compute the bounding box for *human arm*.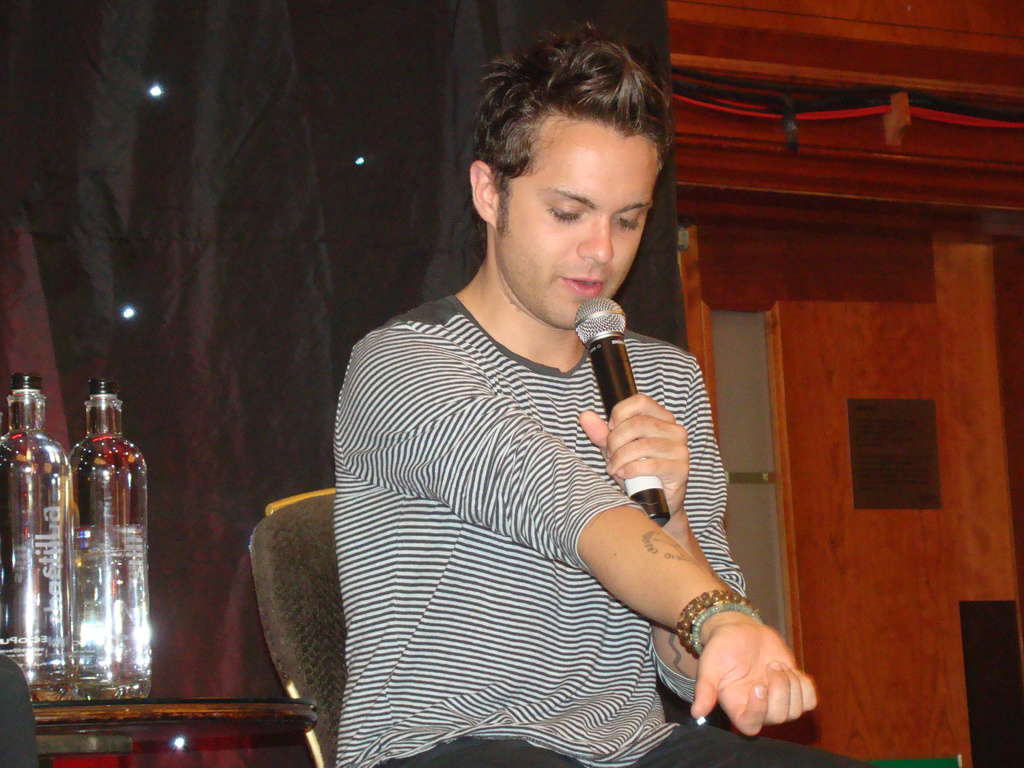
571, 362, 747, 701.
